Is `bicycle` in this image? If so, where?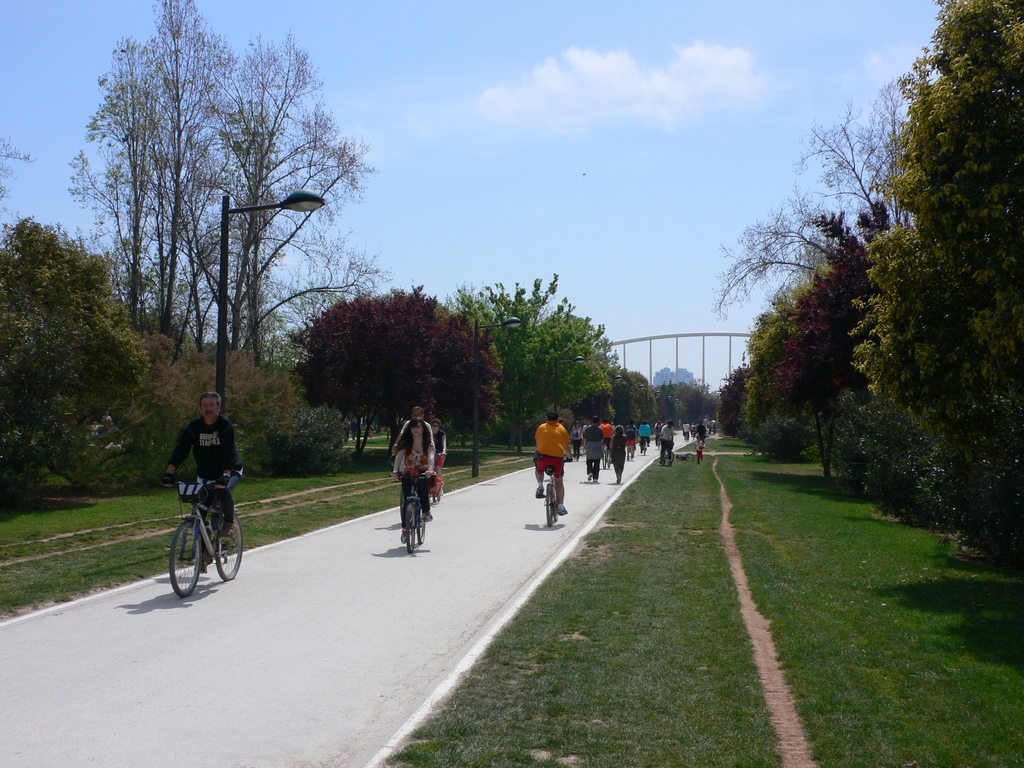
Yes, at locate(676, 452, 694, 463).
